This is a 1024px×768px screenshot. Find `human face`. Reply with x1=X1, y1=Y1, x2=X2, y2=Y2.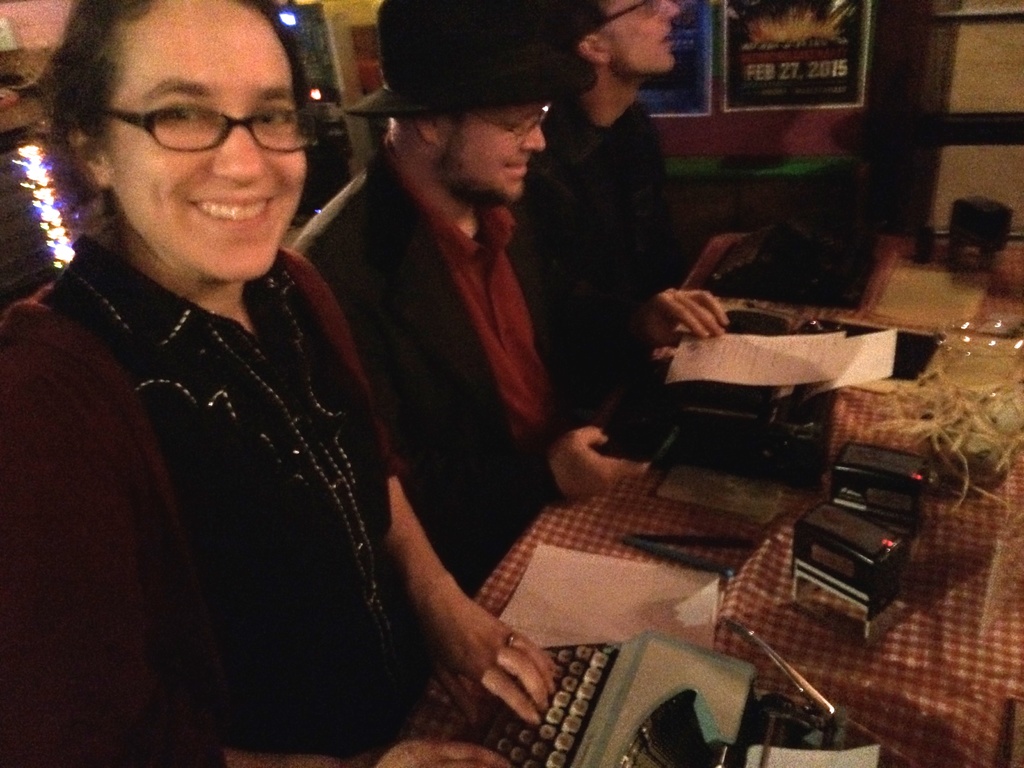
x1=440, y1=103, x2=547, y2=212.
